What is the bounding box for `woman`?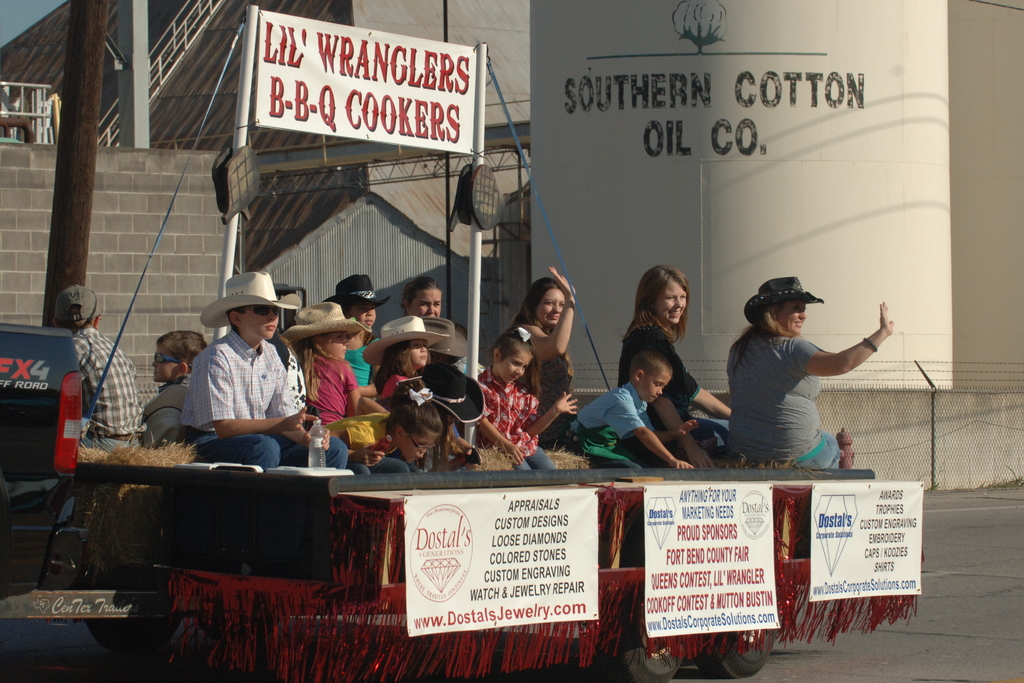
BBox(726, 268, 893, 478).
